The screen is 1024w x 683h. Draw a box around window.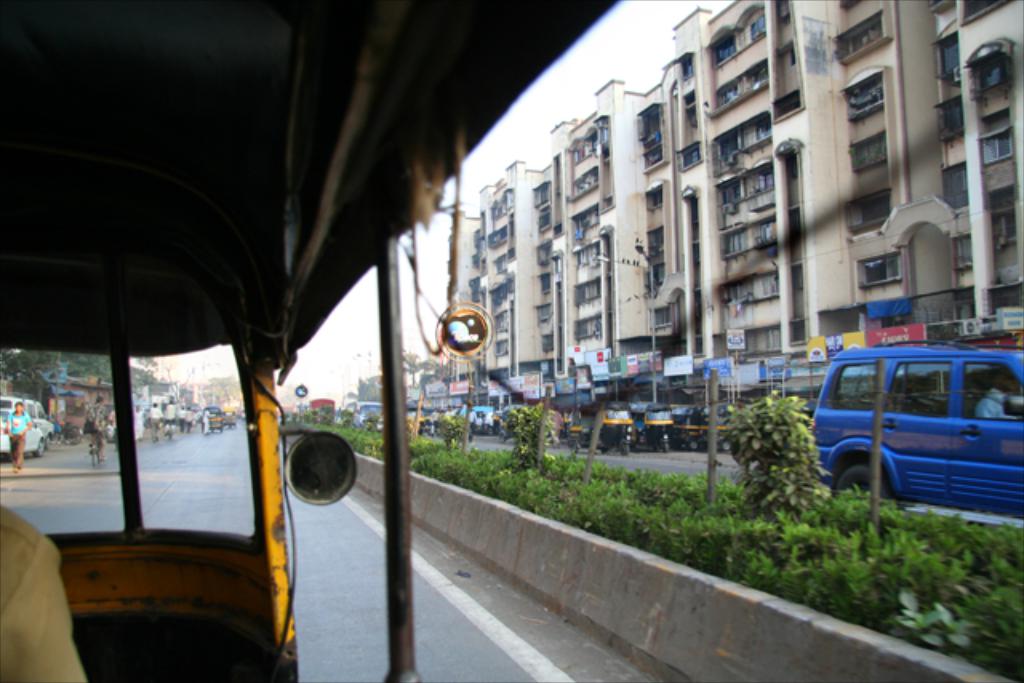
detection(570, 168, 598, 197).
